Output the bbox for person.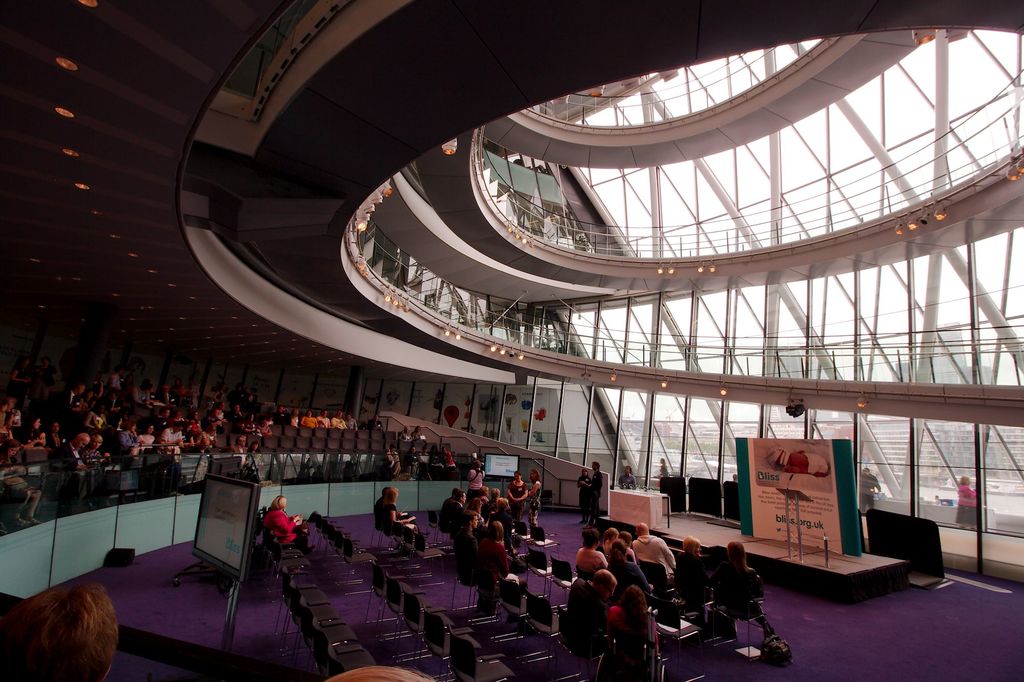
bbox(449, 488, 465, 531).
